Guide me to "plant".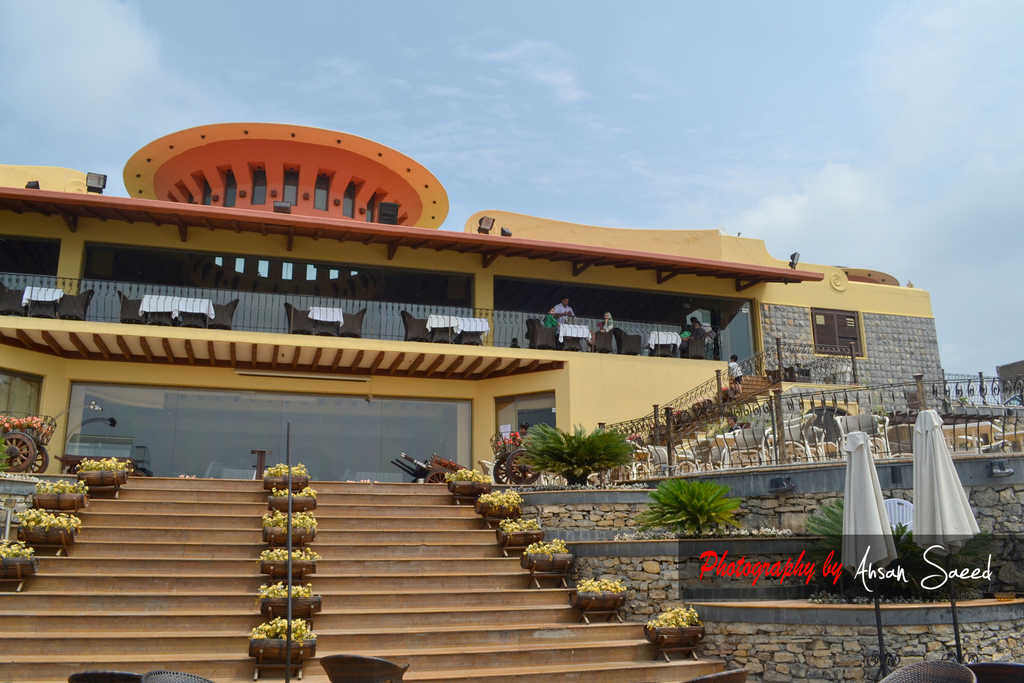
Guidance: bbox=[575, 577, 632, 593].
